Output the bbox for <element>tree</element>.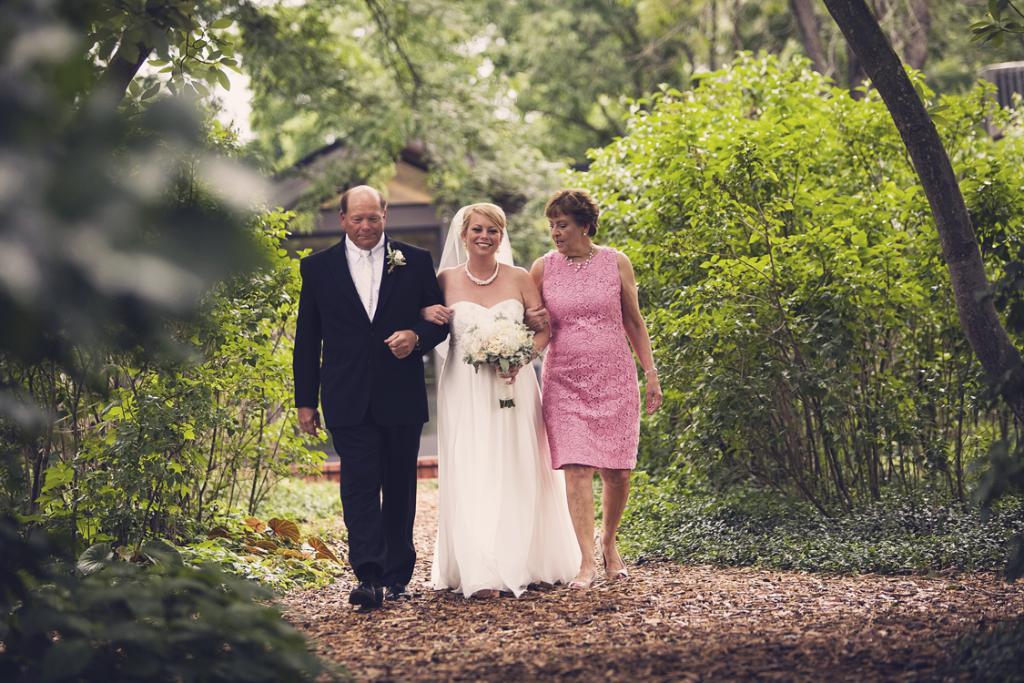
BBox(0, 0, 524, 148).
